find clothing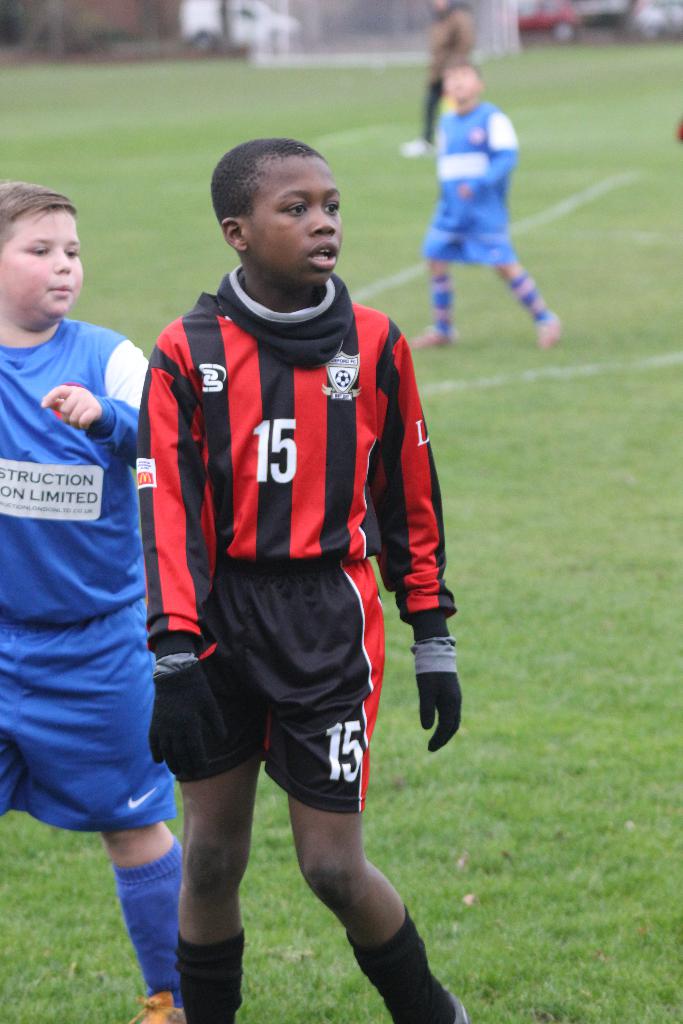
box(425, 0, 477, 140)
